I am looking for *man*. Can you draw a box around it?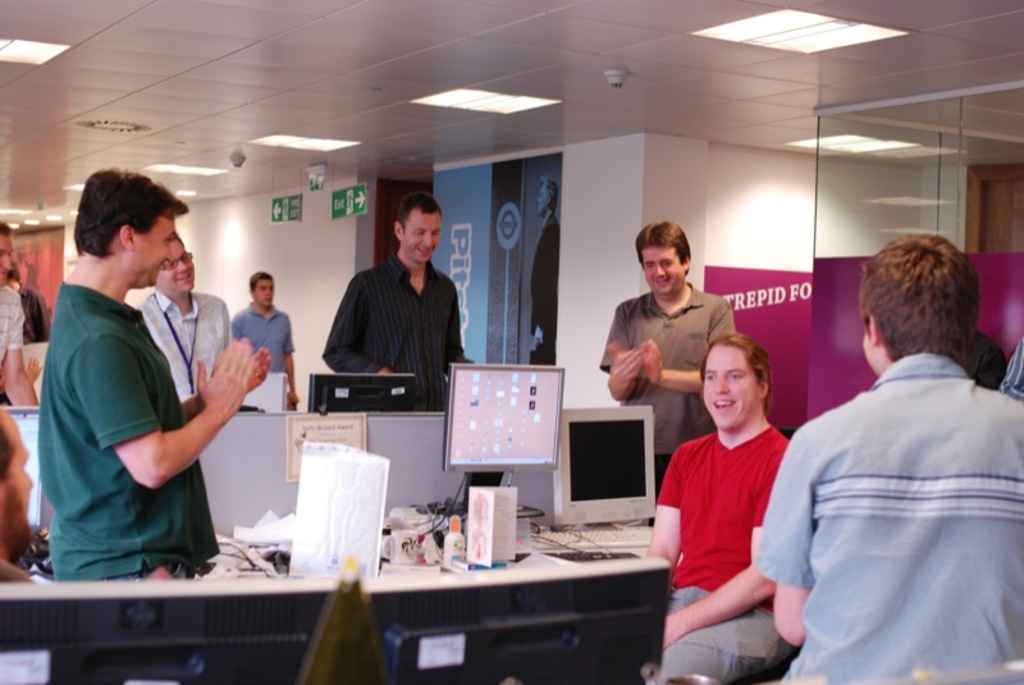
Sure, the bounding box is (320,191,475,419).
